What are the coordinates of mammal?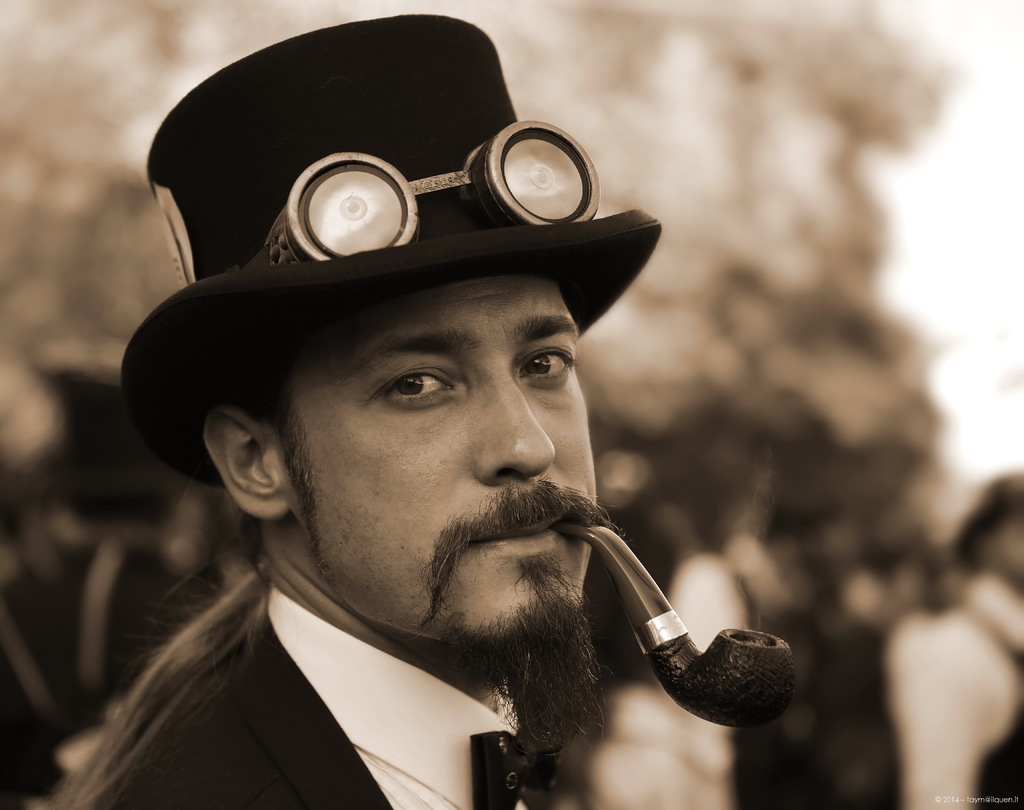
(x1=877, y1=469, x2=1023, y2=809).
